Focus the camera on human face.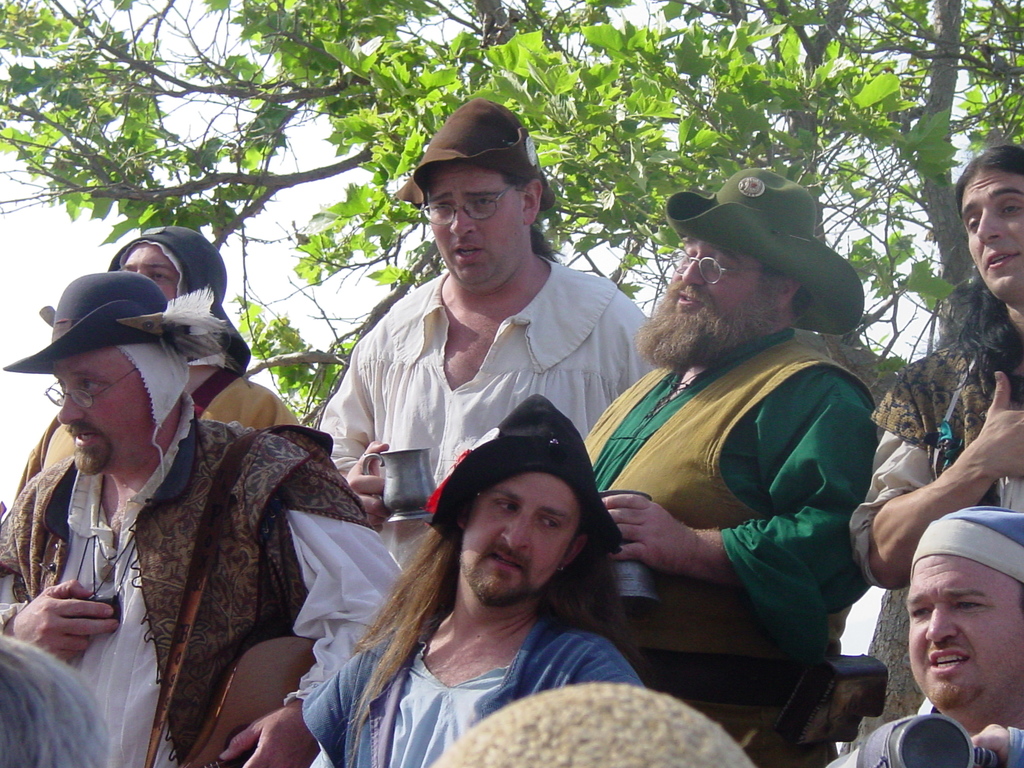
Focus region: BBox(426, 163, 525, 282).
